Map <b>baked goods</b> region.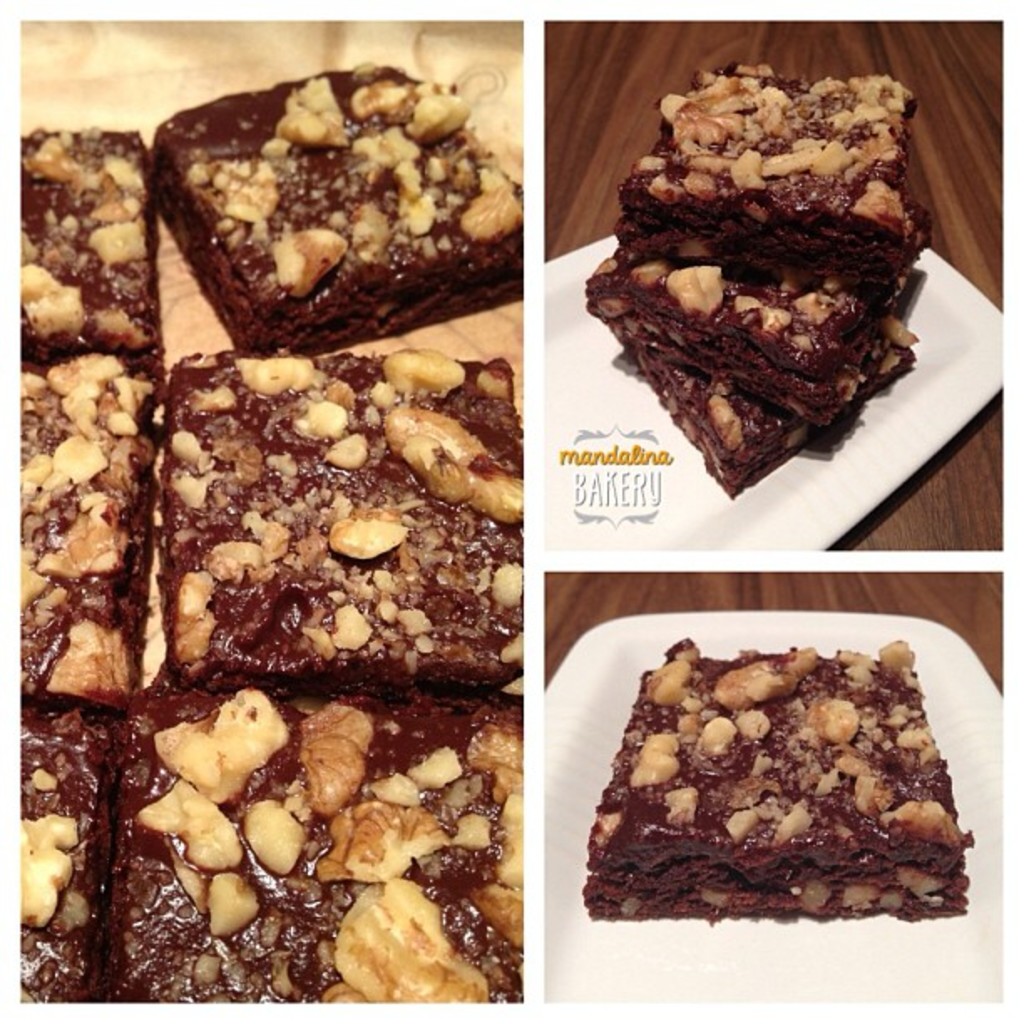
Mapped to x1=0, y1=731, x2=92, y2=1007.
